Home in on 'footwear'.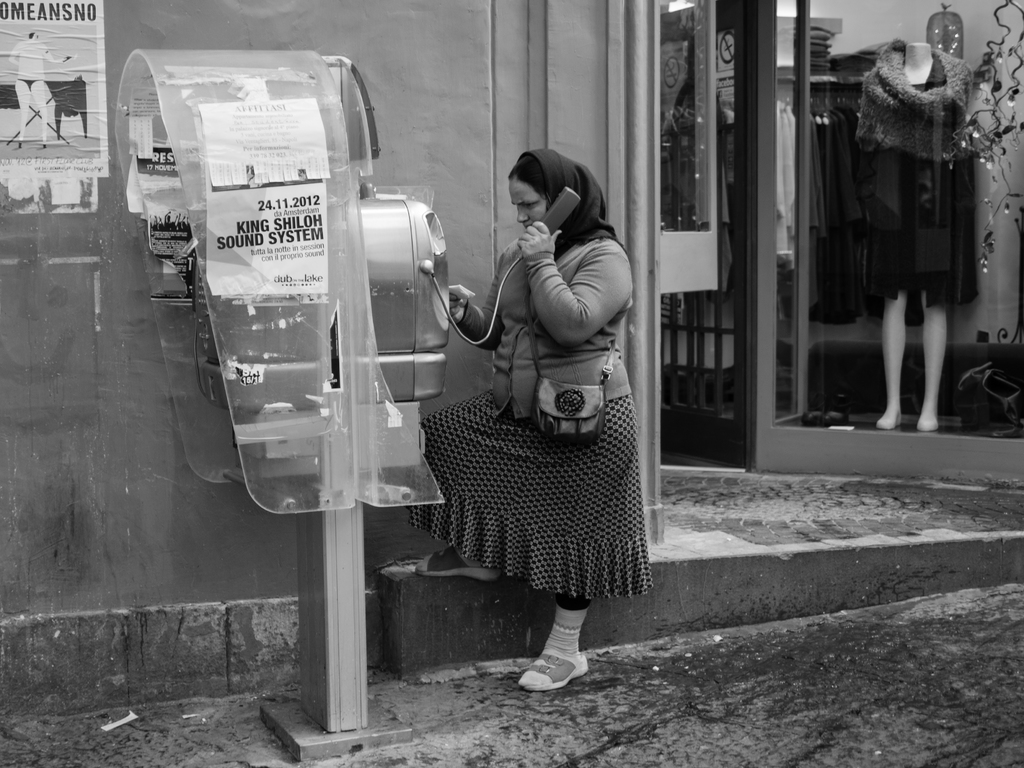
Homed in at BBox(799, 390, 822, 423).
